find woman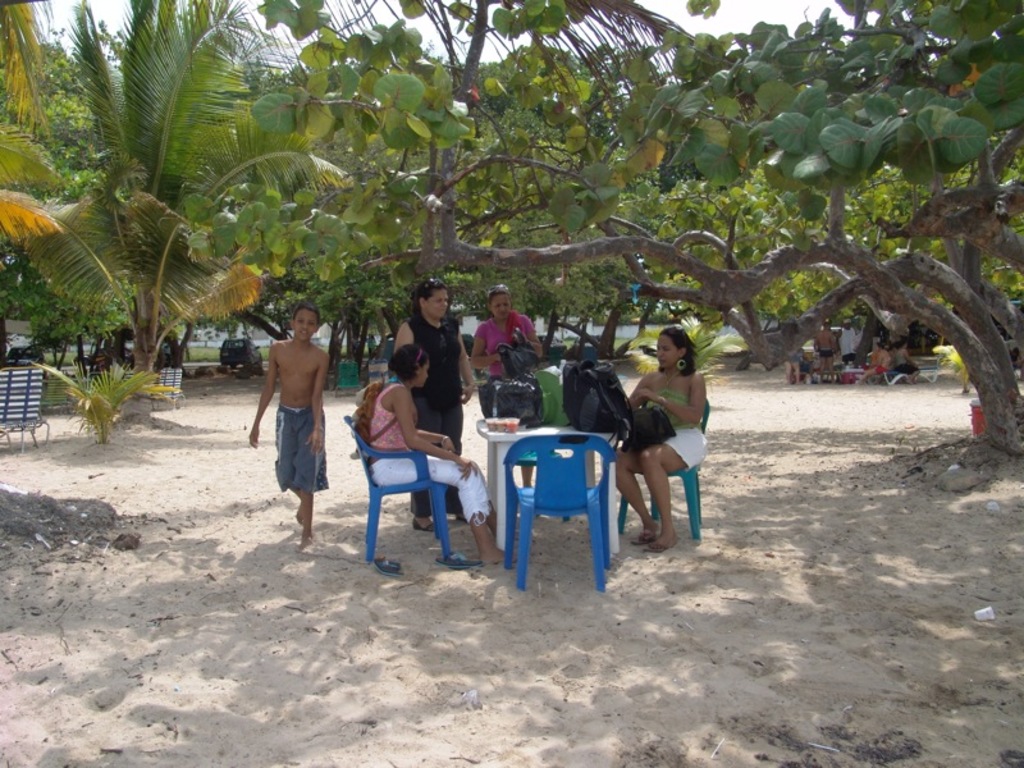
360 343 518 582
